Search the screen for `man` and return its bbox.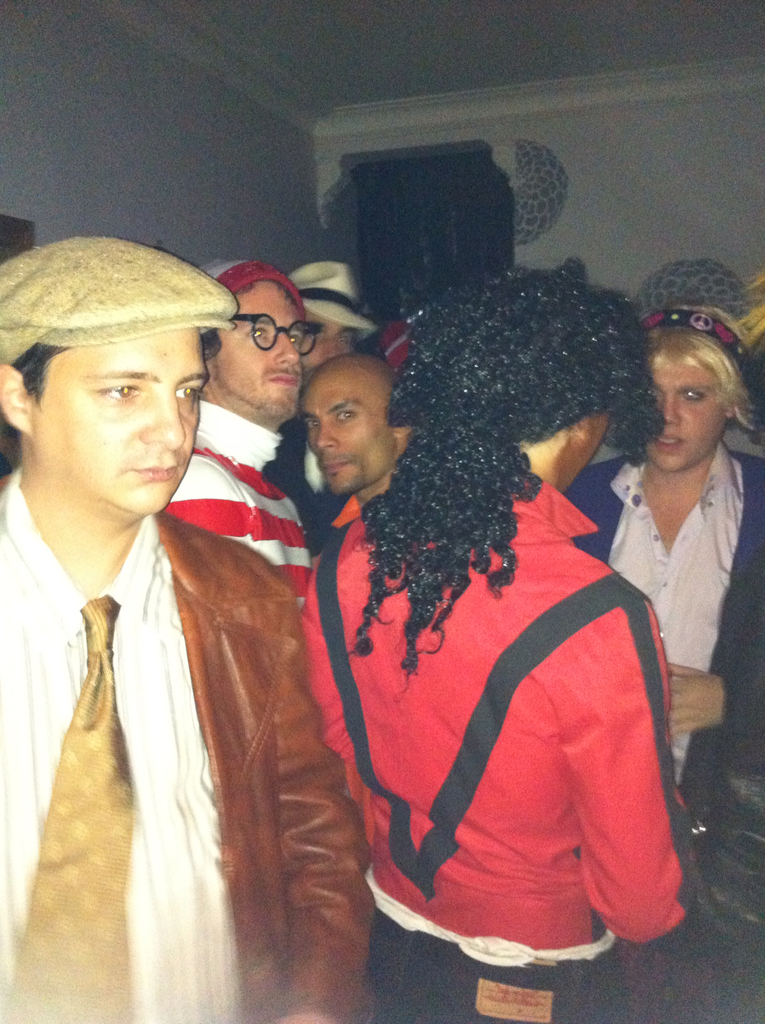
Found: 279, 259, 384, 562.
